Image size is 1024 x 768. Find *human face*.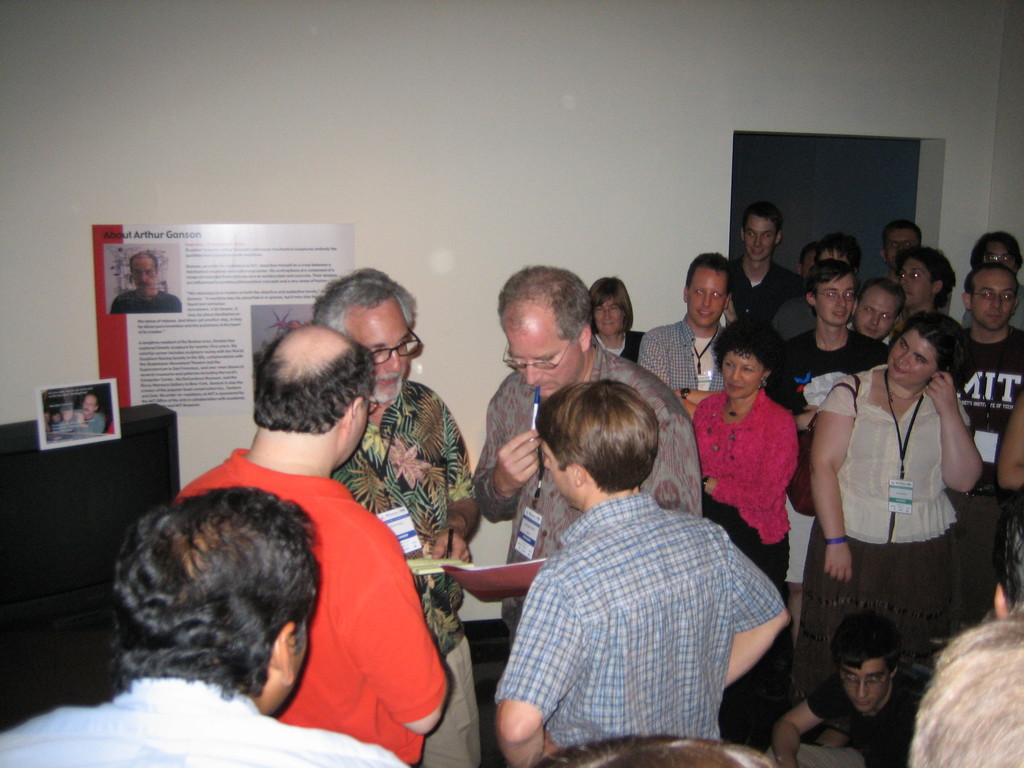
pyautogui.locateOnScreen(742, 214, 774, 264).
